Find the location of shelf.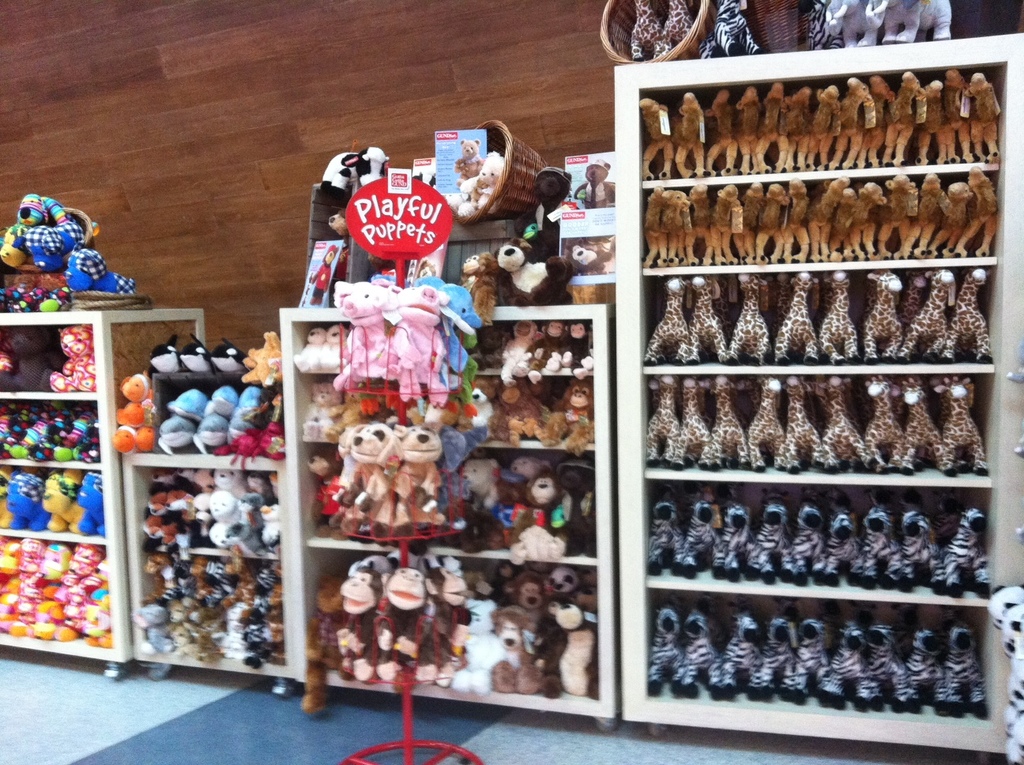
Location: 282 304 633 721.
